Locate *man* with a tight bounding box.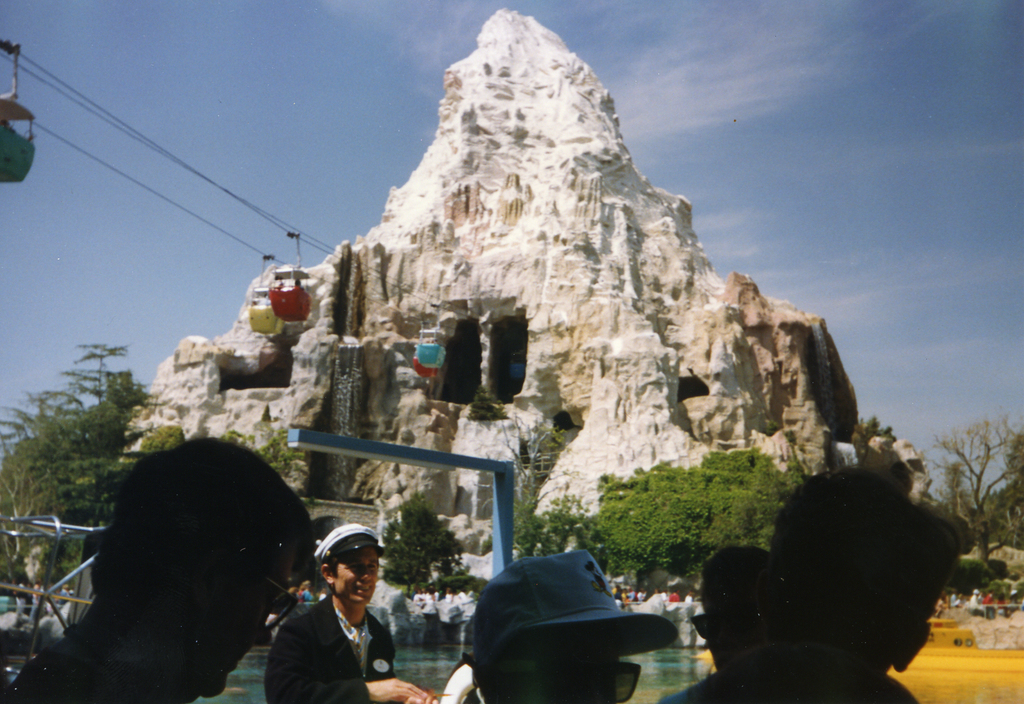
bbox=[660, 468, 960, 703].
